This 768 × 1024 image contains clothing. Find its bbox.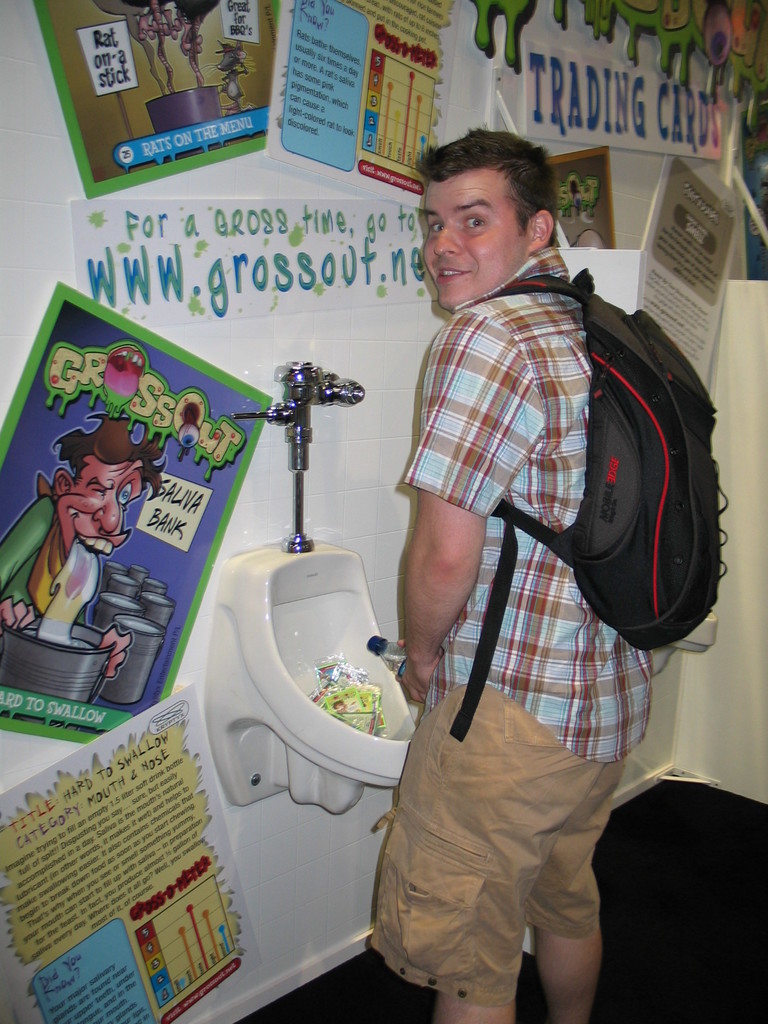
[358,170,701,956].
